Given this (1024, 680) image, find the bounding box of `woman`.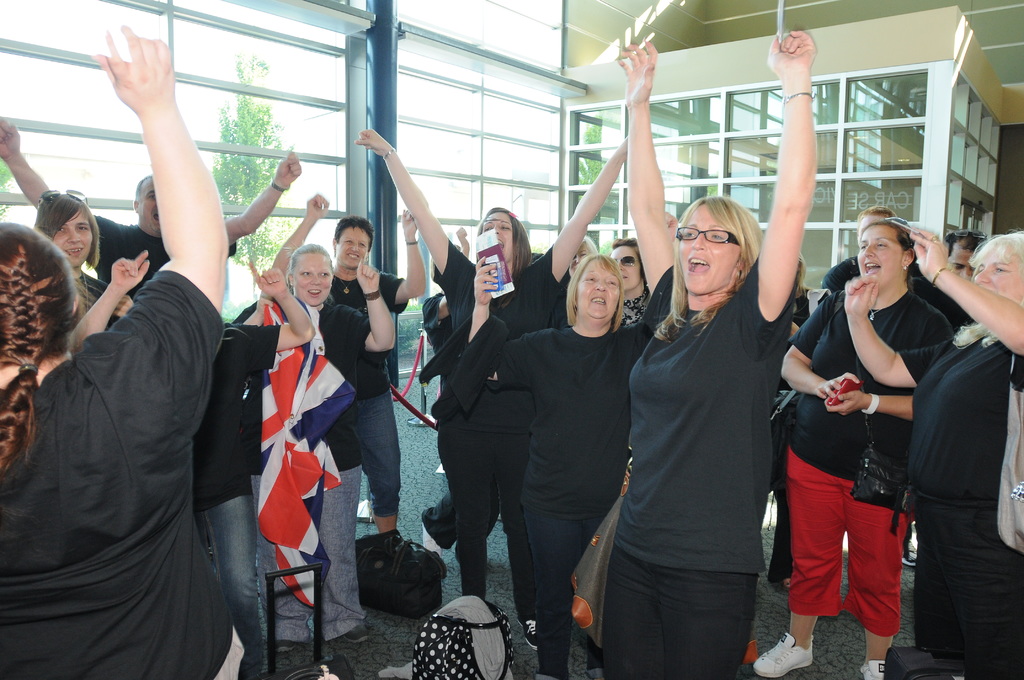
<region>750, 220, 947, 679</region>.
